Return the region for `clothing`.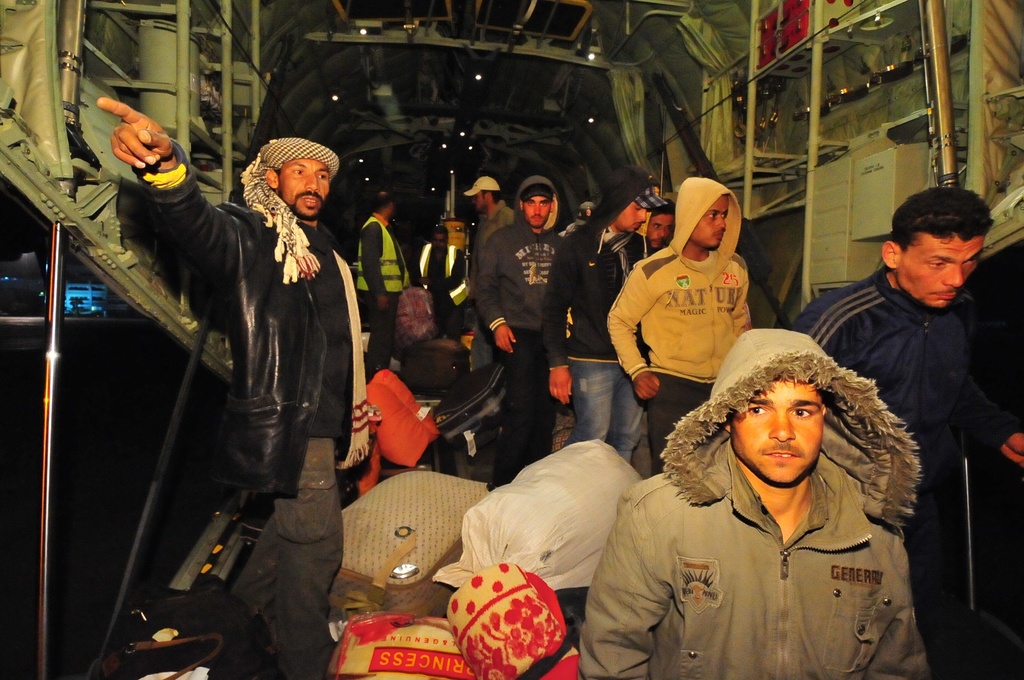
crop(354, 215, 405, 373).
